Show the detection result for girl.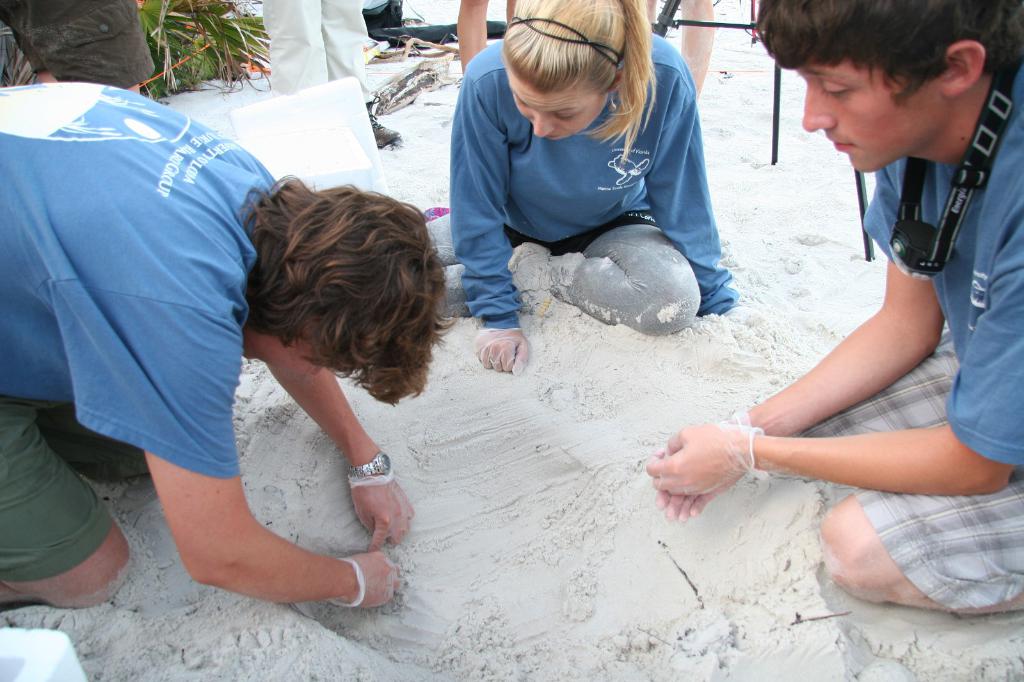
(left=422, top=0, right=740, bottom=374).
